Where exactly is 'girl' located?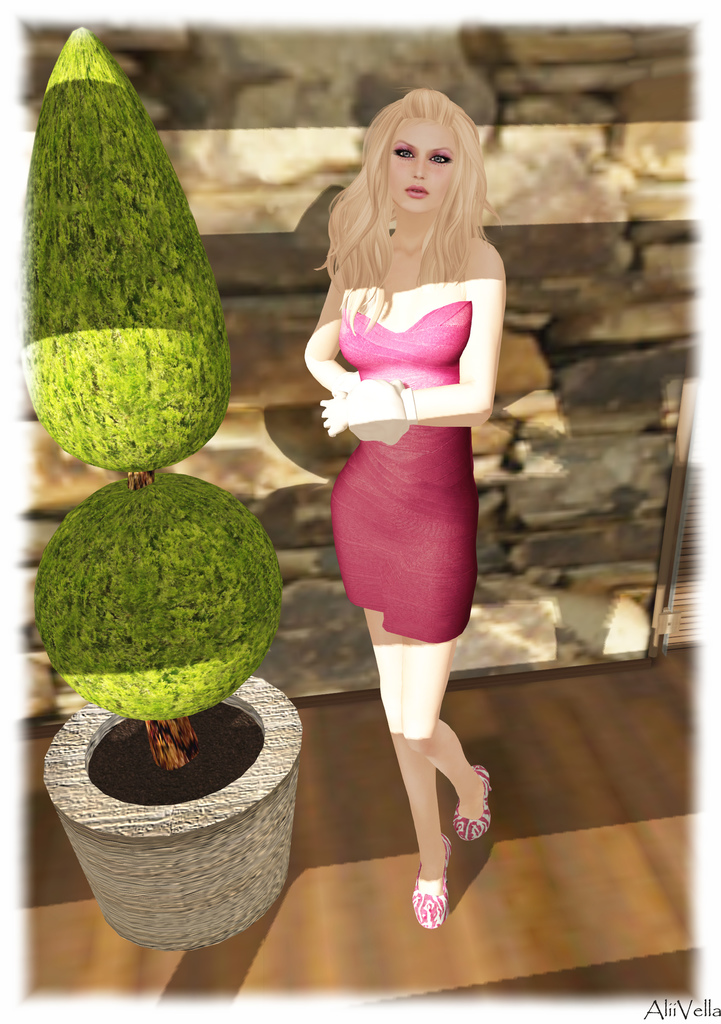
Its bounding box is [x1=305, y1=89, x2=499, y2=925].
